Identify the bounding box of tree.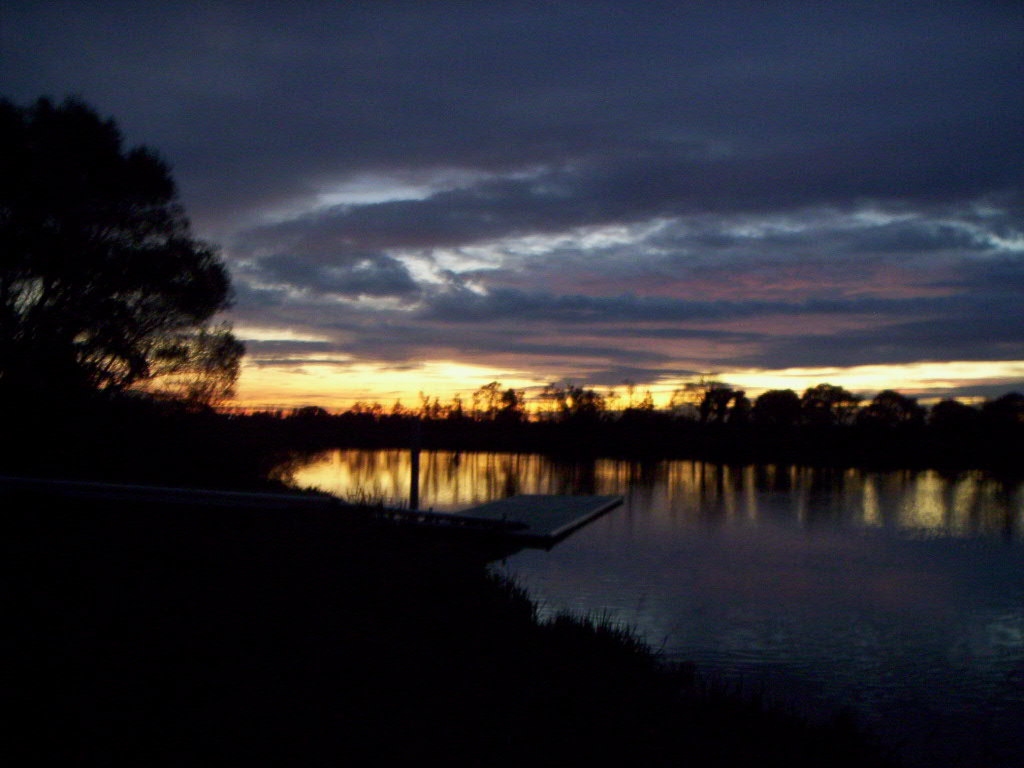
locate(534, 372, 614, 437).
